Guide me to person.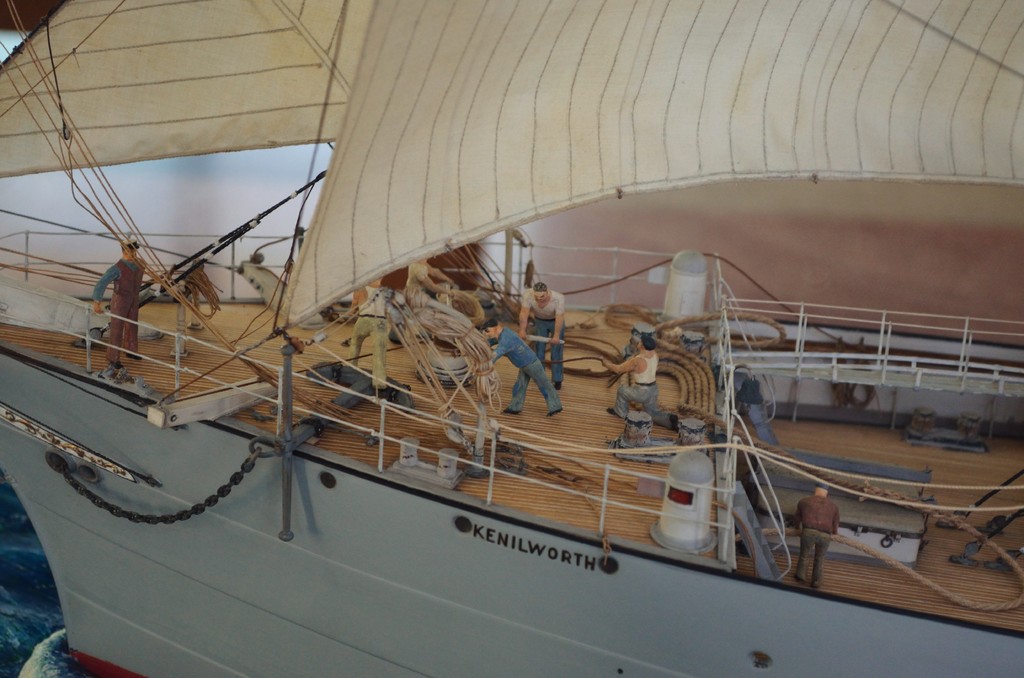
Guidance: [x1=389, y1=260, x2=456, y2=344].
